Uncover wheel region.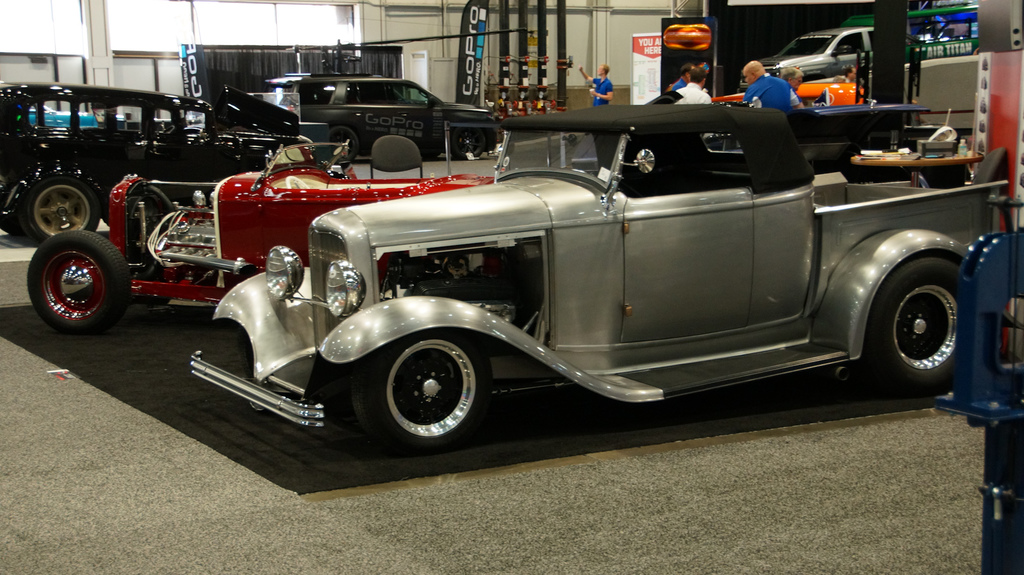
Uncovered: left=861, top=253, right=963, bottom=398.
